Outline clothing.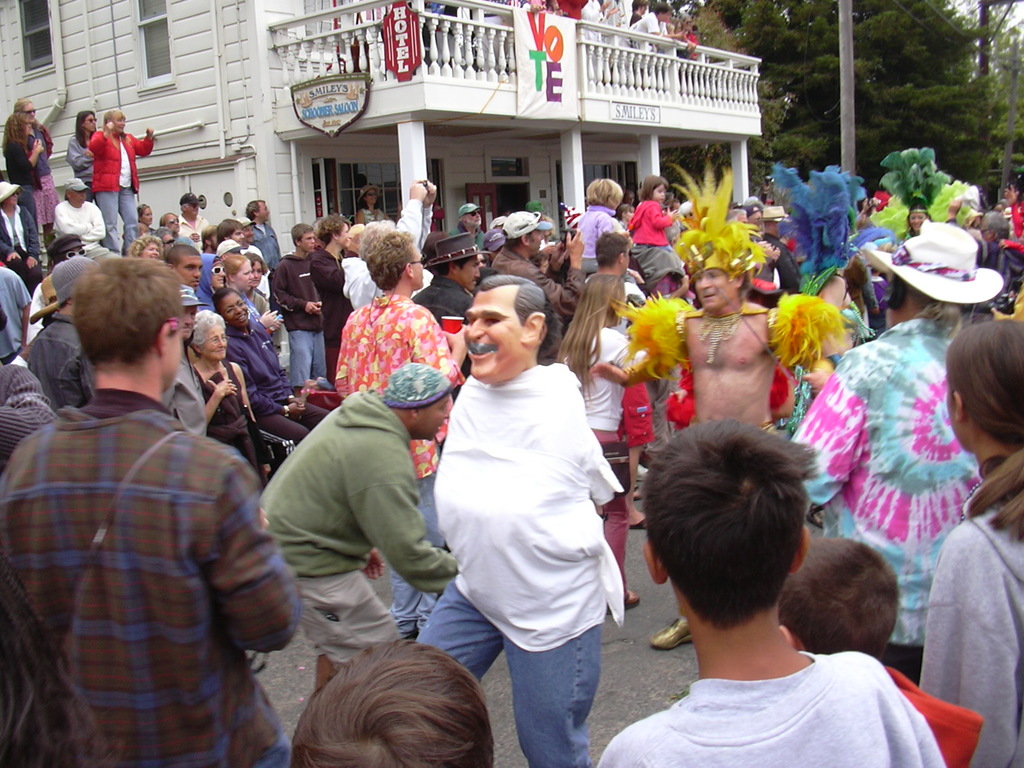
Outline: 572,204,614,284.
